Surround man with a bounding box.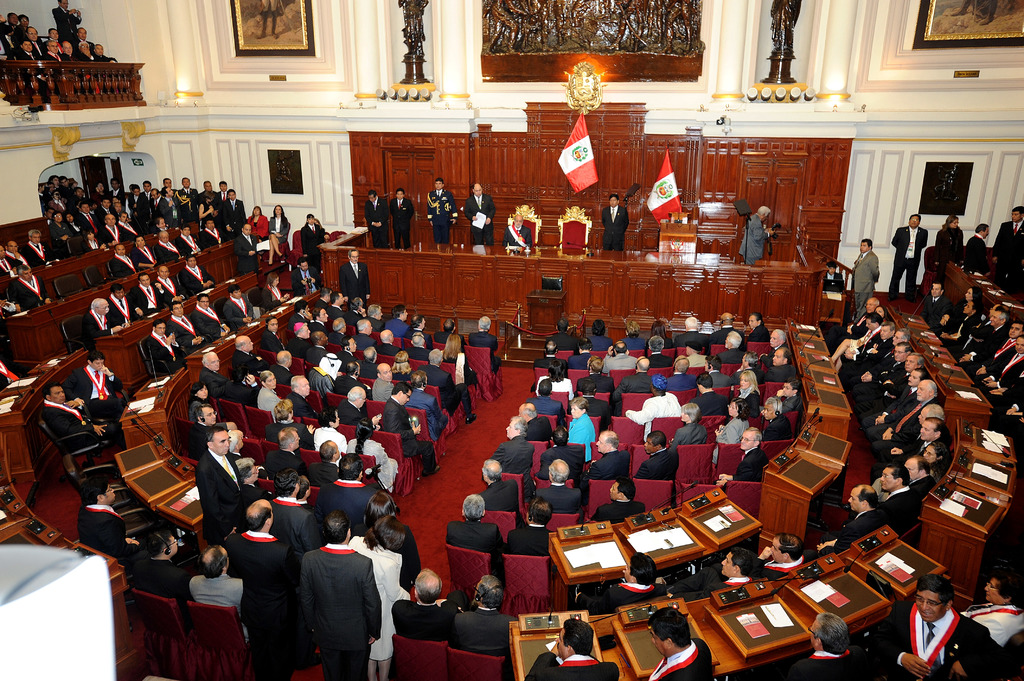
[594,195,629,255].
